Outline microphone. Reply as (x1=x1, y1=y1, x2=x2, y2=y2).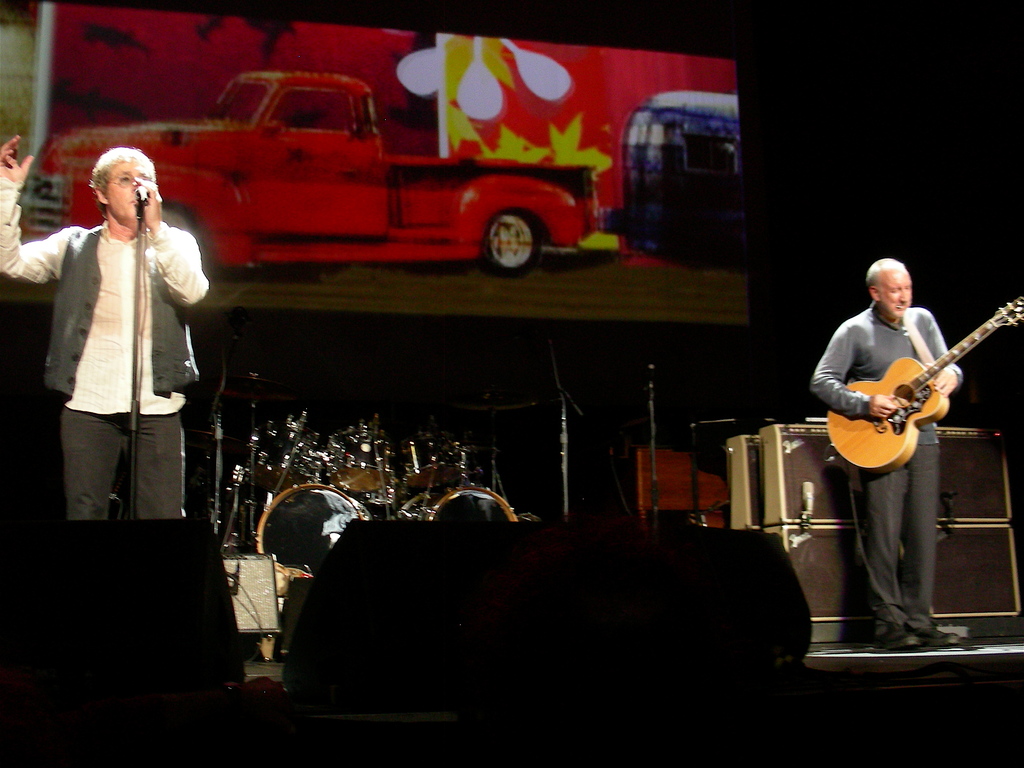
(x1=133, y1=184, x2=150, y2=198).
